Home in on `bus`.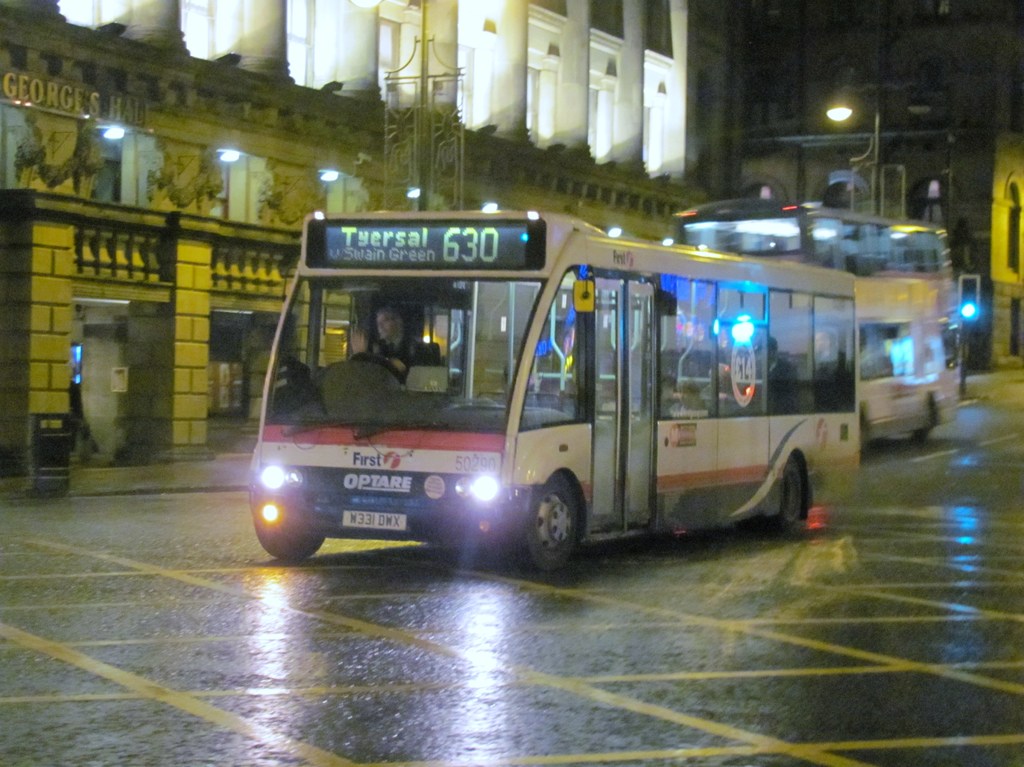
Homed in at [668, 211, 966, 437].
